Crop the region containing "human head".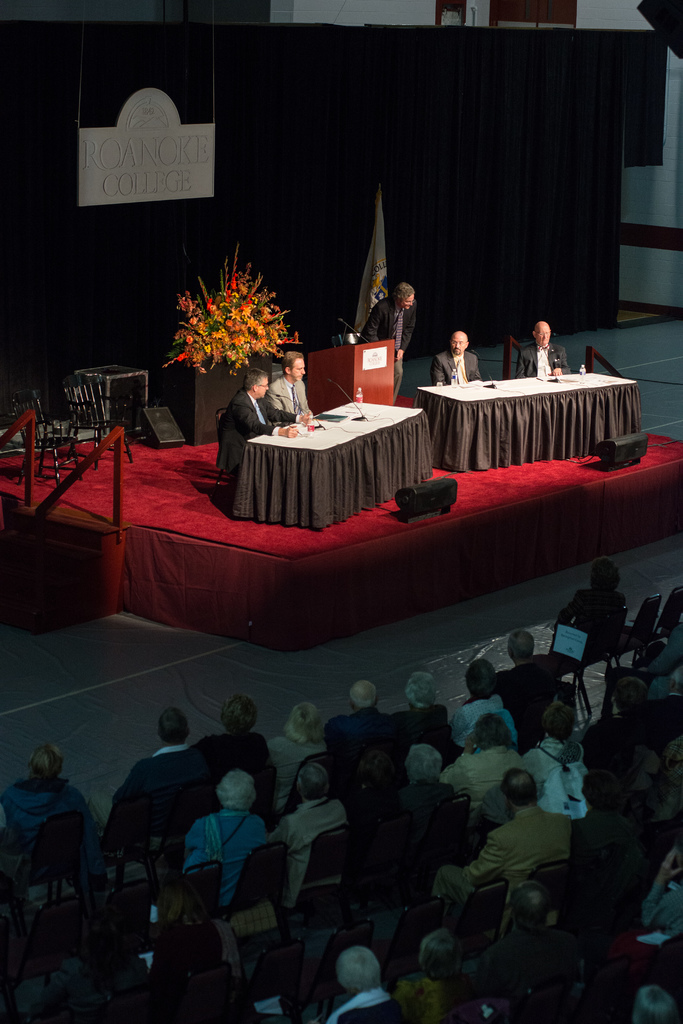
Crop region: x1=590 y1=560 x2=624 y2=597.
